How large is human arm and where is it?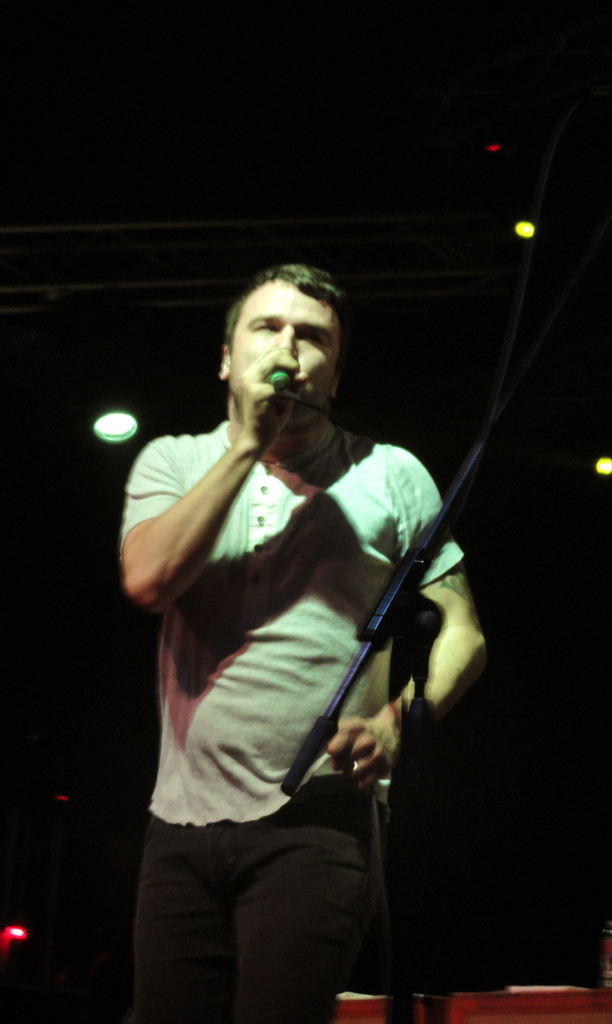
Bounding box: l=110, t=382, r=297, b=643.
